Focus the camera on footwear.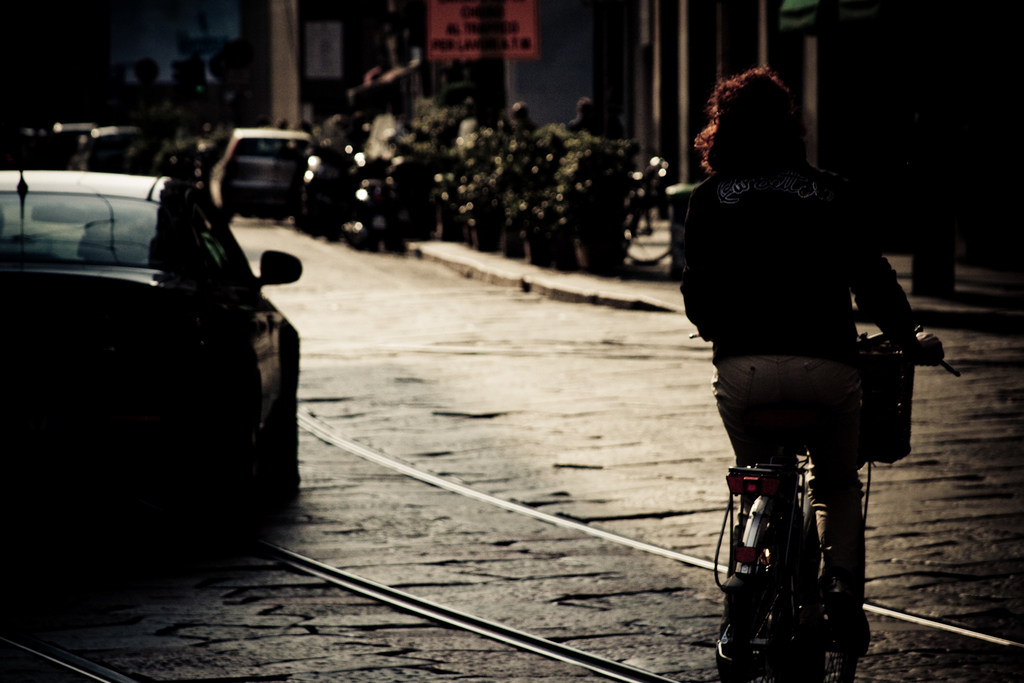
Focus region: (817, 562, 872, 661).
